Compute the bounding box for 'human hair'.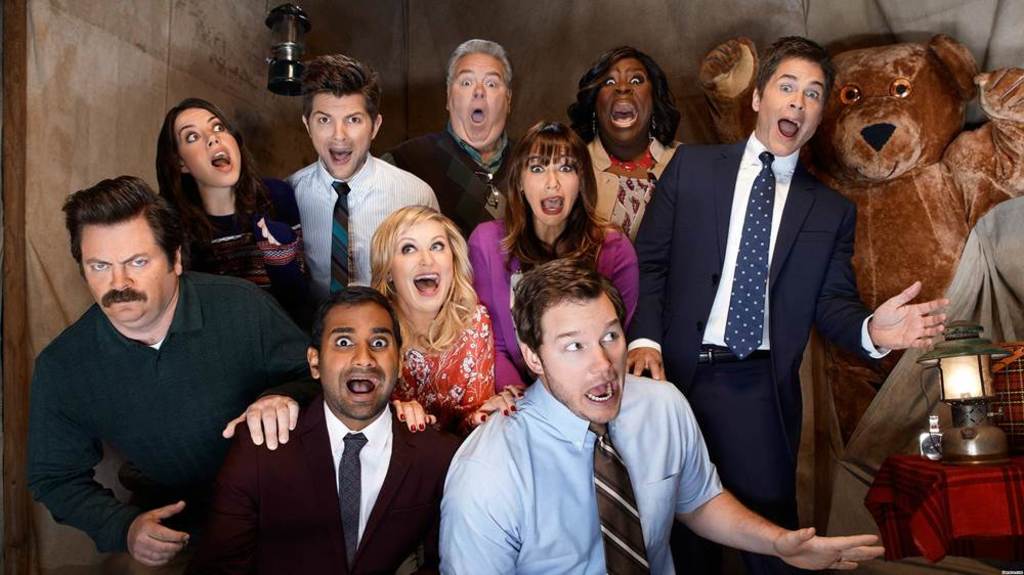
bbox=(444, 40, 510, 99).
